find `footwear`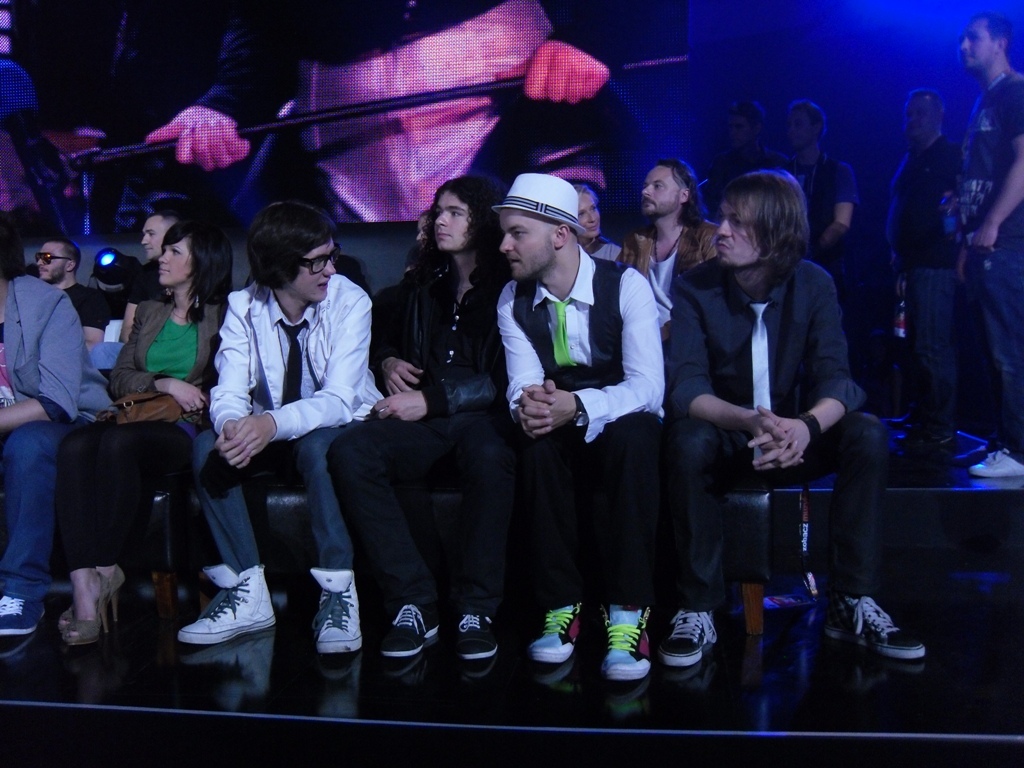
603, 606, 655, 679
